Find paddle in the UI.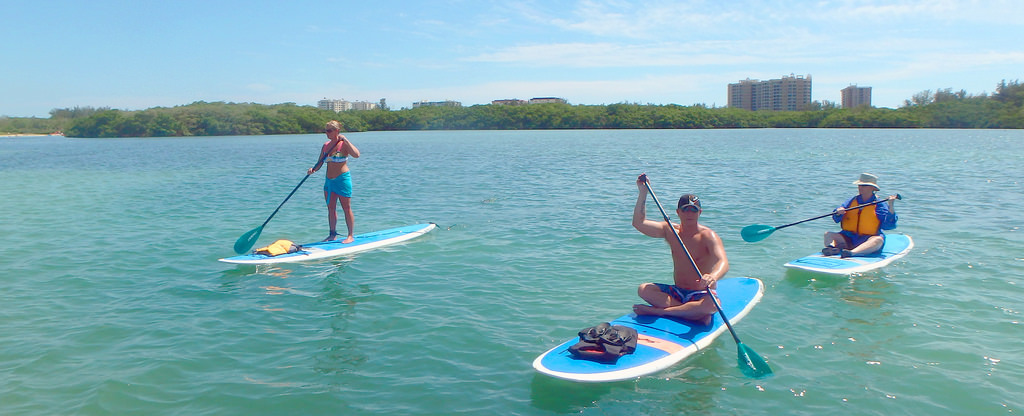
UI element at (554, 170, 779, 406).
